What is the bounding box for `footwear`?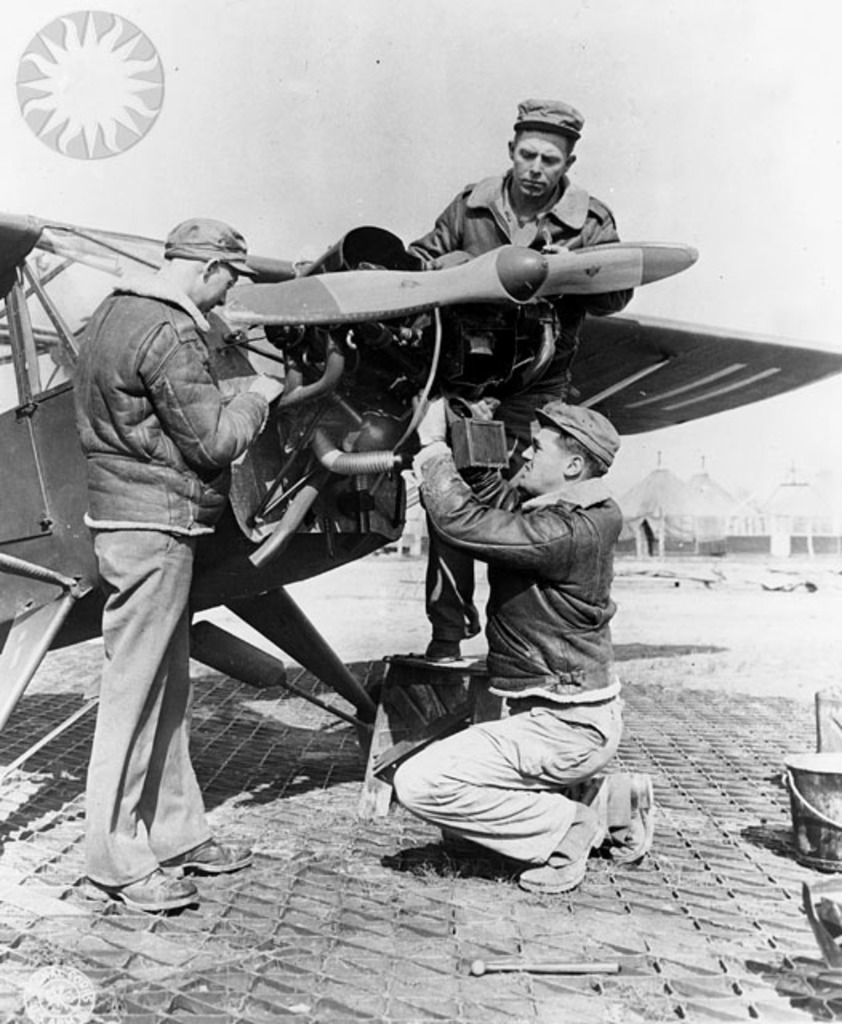
515/813/611/891.
